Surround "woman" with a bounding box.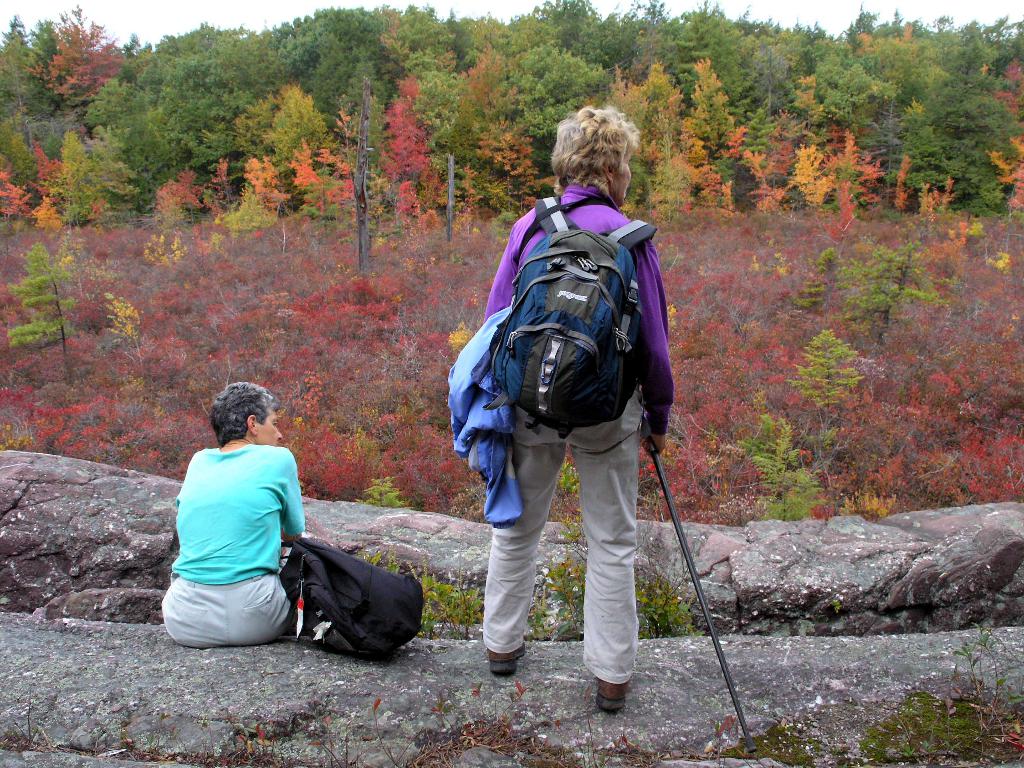
crop(152, 383, 304, 640).
